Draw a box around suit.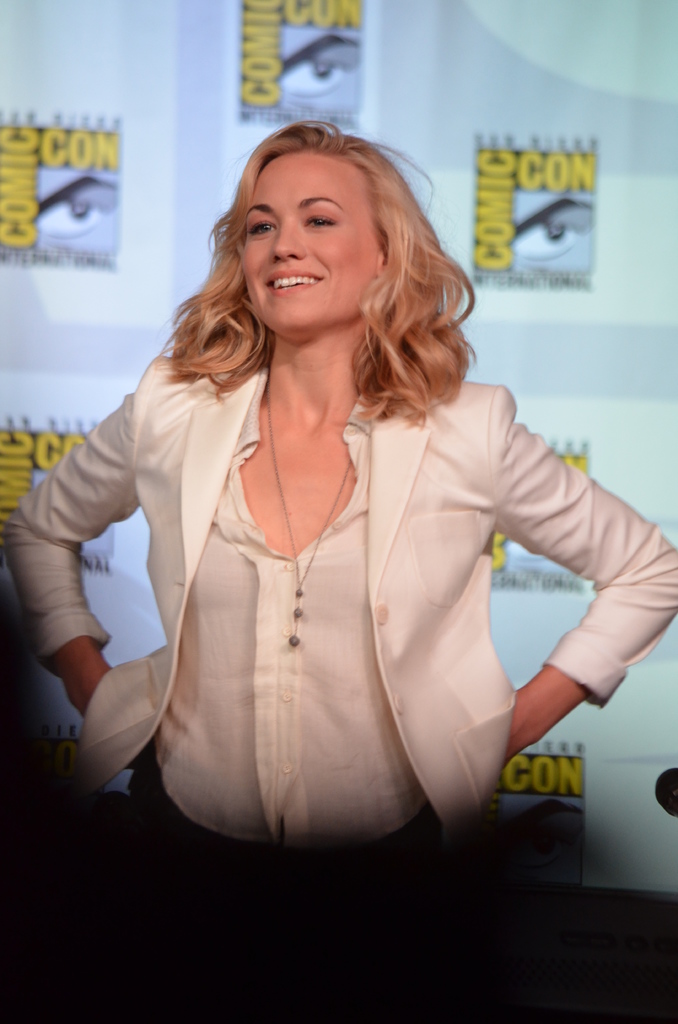
box(69, 267, 642, 888).
